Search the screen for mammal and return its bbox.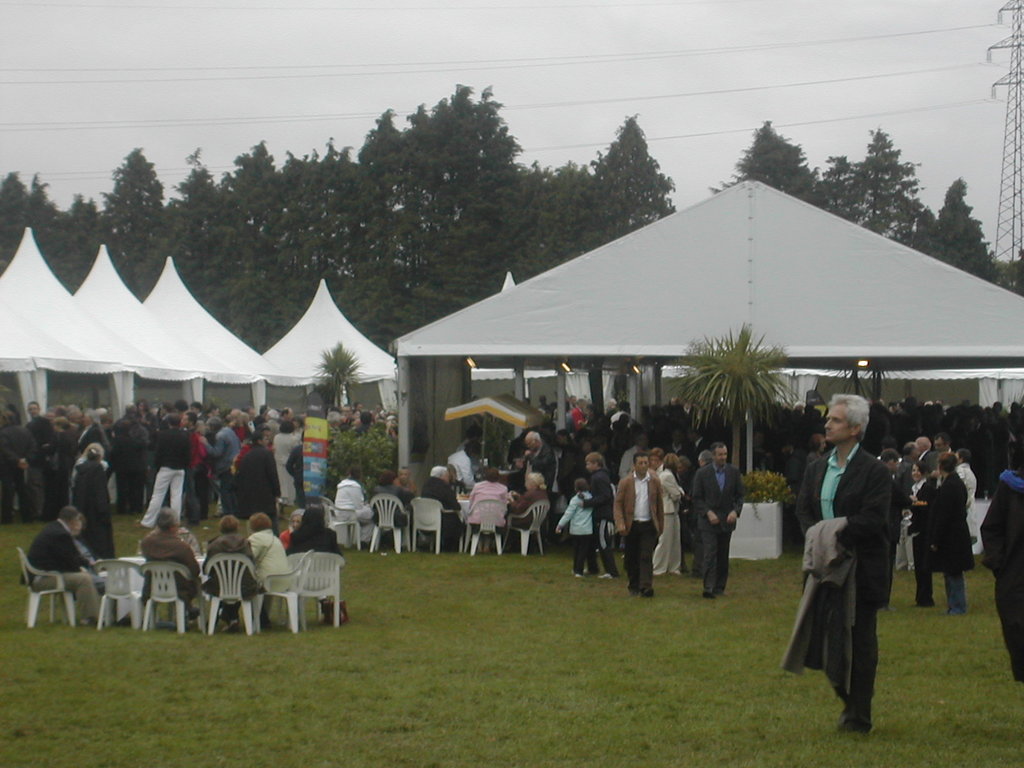
Found: region(285, 502, 339, 613).
